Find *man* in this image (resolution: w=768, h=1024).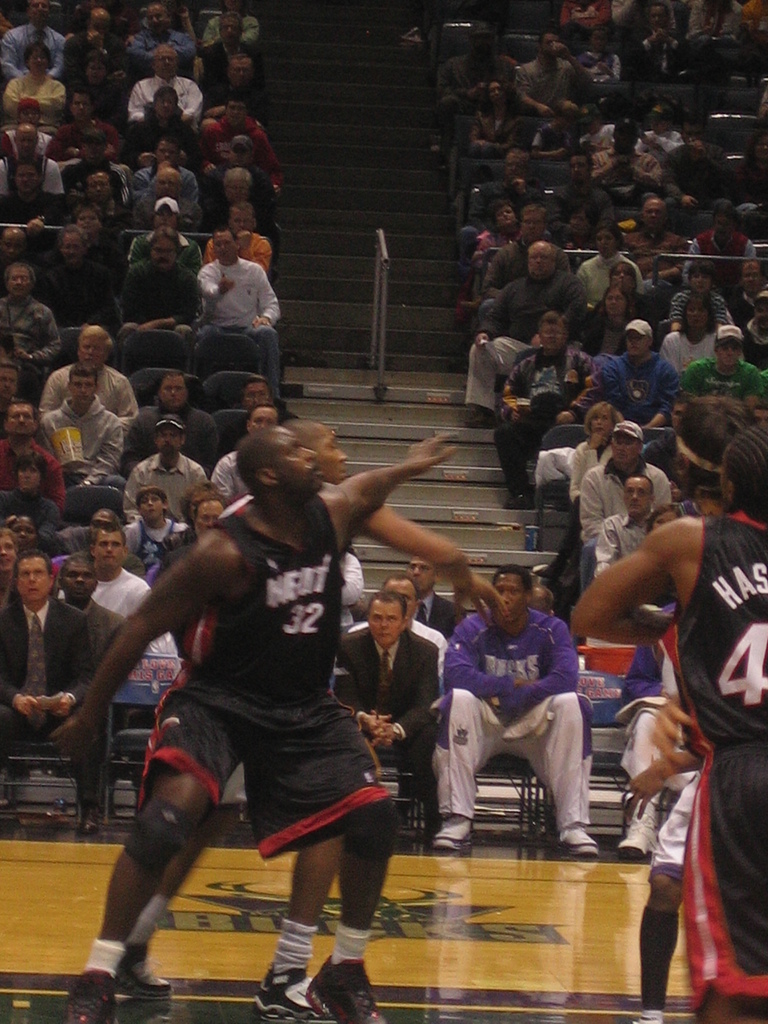
bbox=(191, 237, 282, 376).
